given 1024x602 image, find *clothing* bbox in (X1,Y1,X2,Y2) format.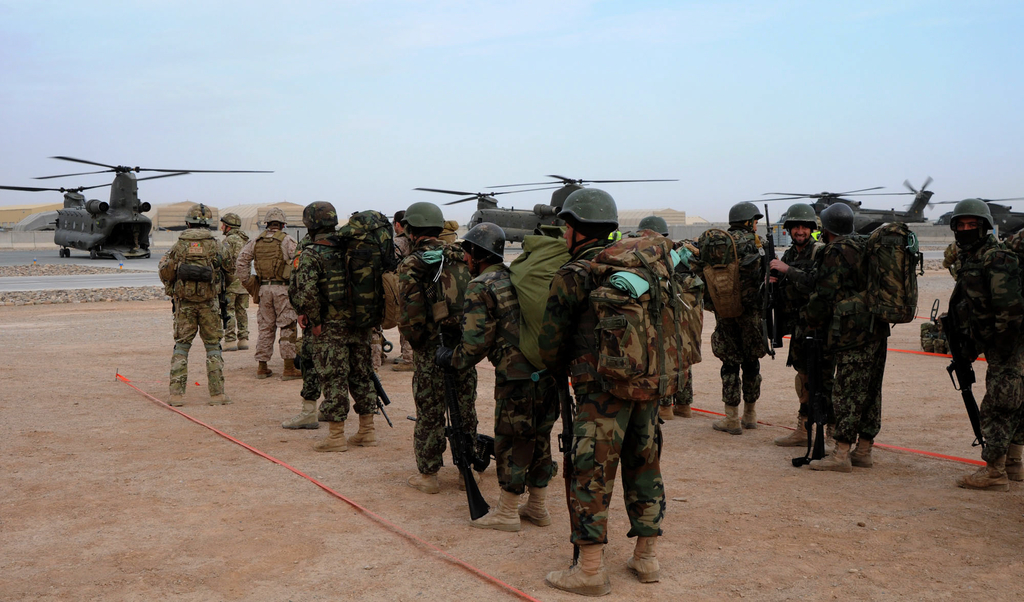
(228,224,299,354).
